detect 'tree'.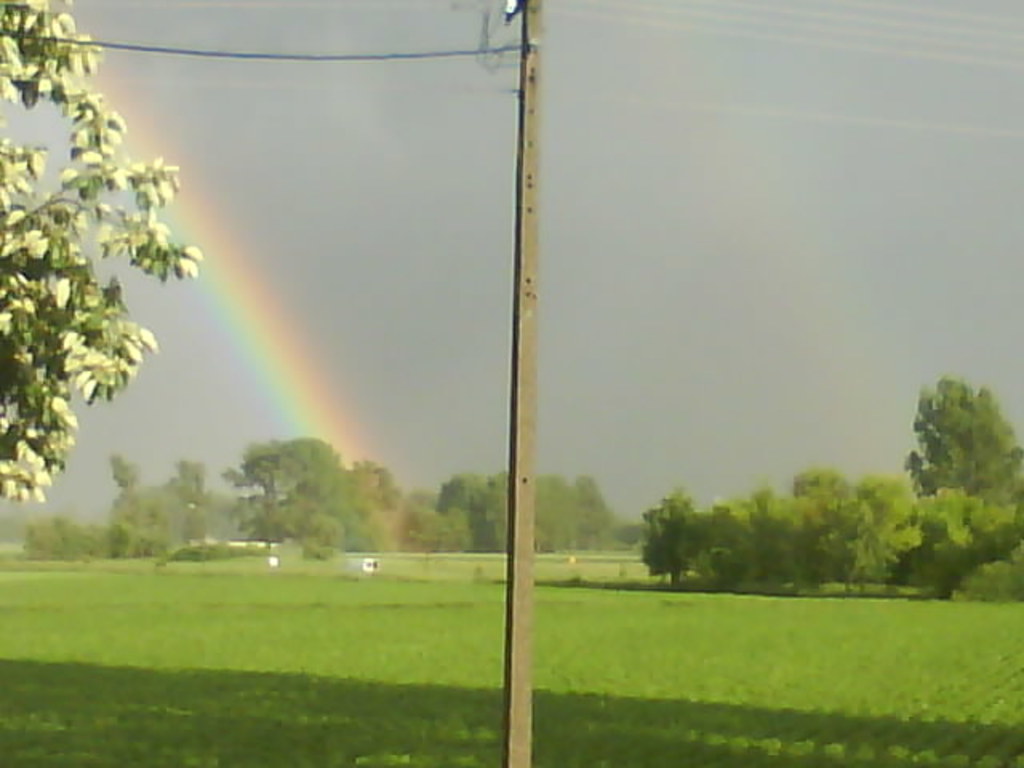
Detected at [left=544, top=478, right=610, bottom=565].
